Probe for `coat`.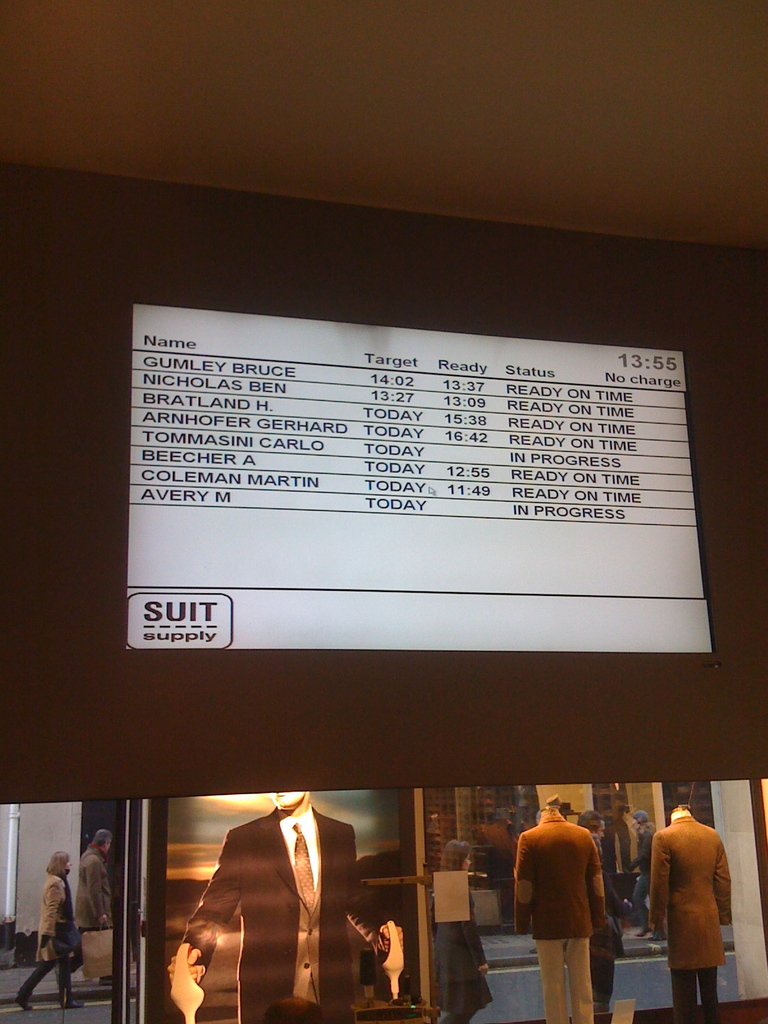
Probe result: 499/824/609/941.
